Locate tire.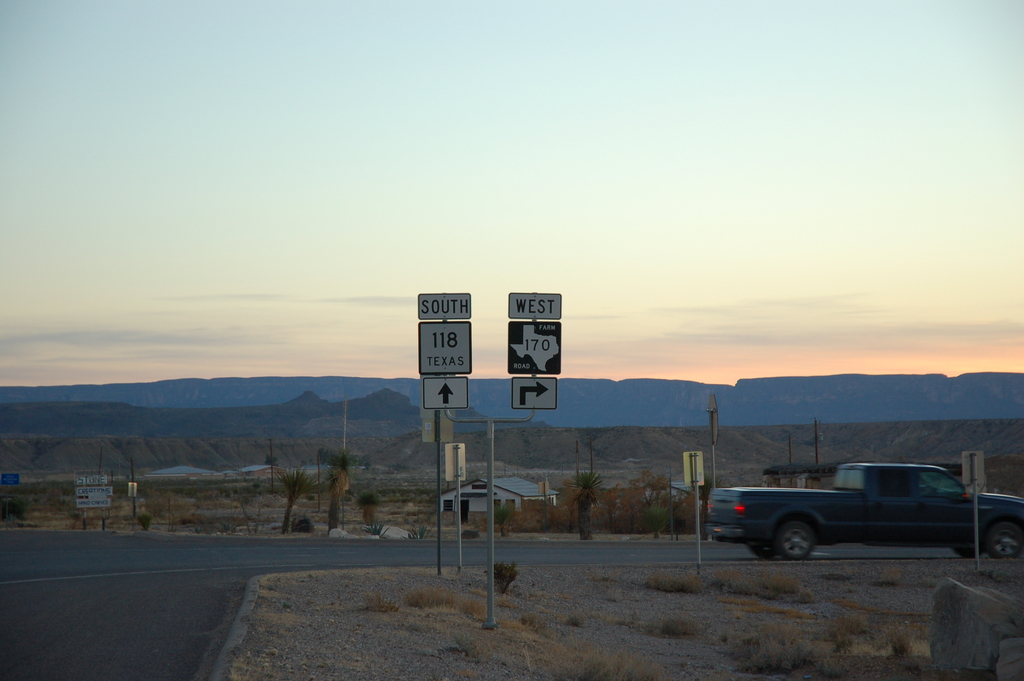
Bounding box: x1=988, y1=521, x2=1020, y2=559.
